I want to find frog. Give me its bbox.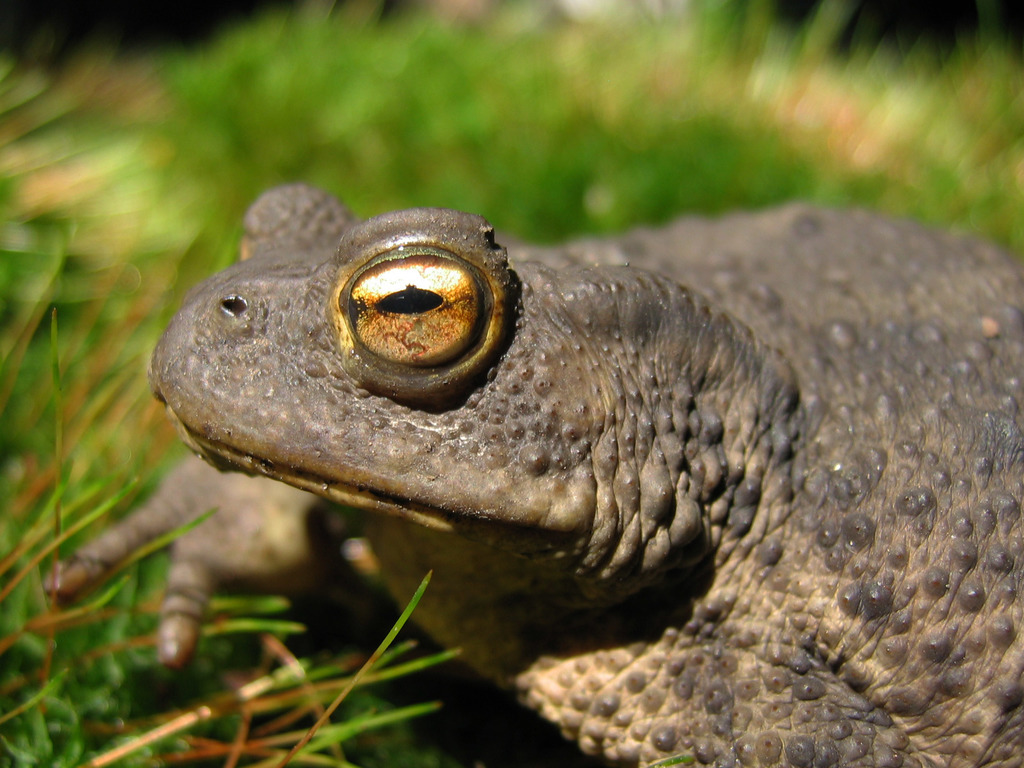
locate(41, 181, 1023, 767).
